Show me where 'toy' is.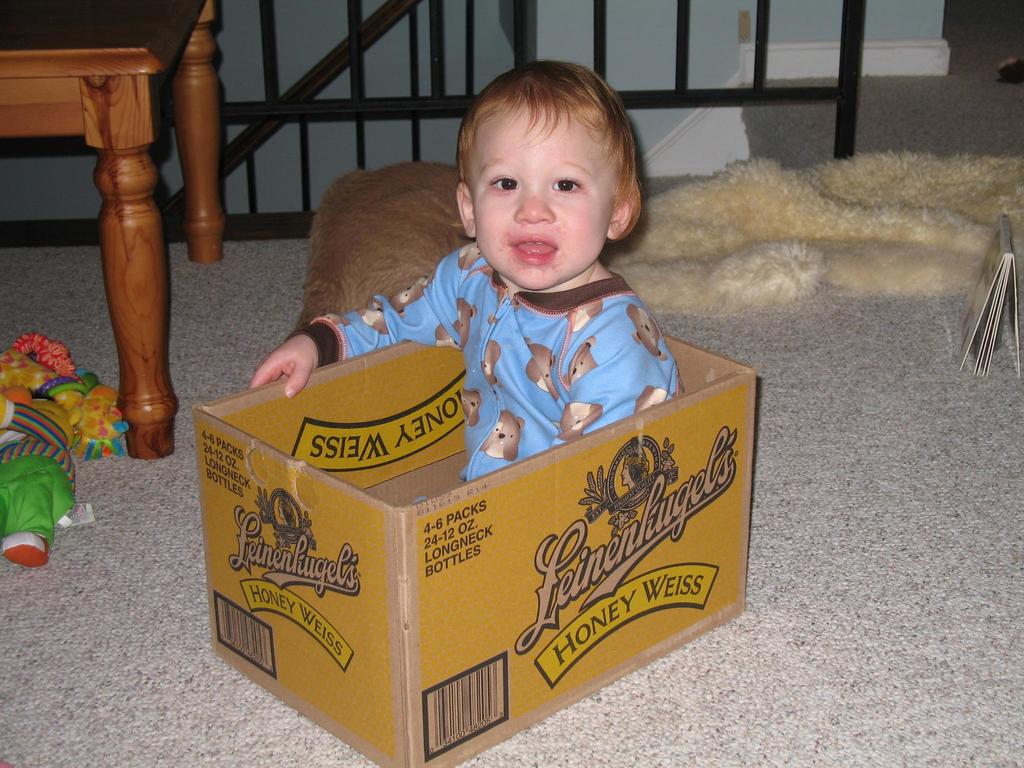
'toy' is at 0 375 88 585.
